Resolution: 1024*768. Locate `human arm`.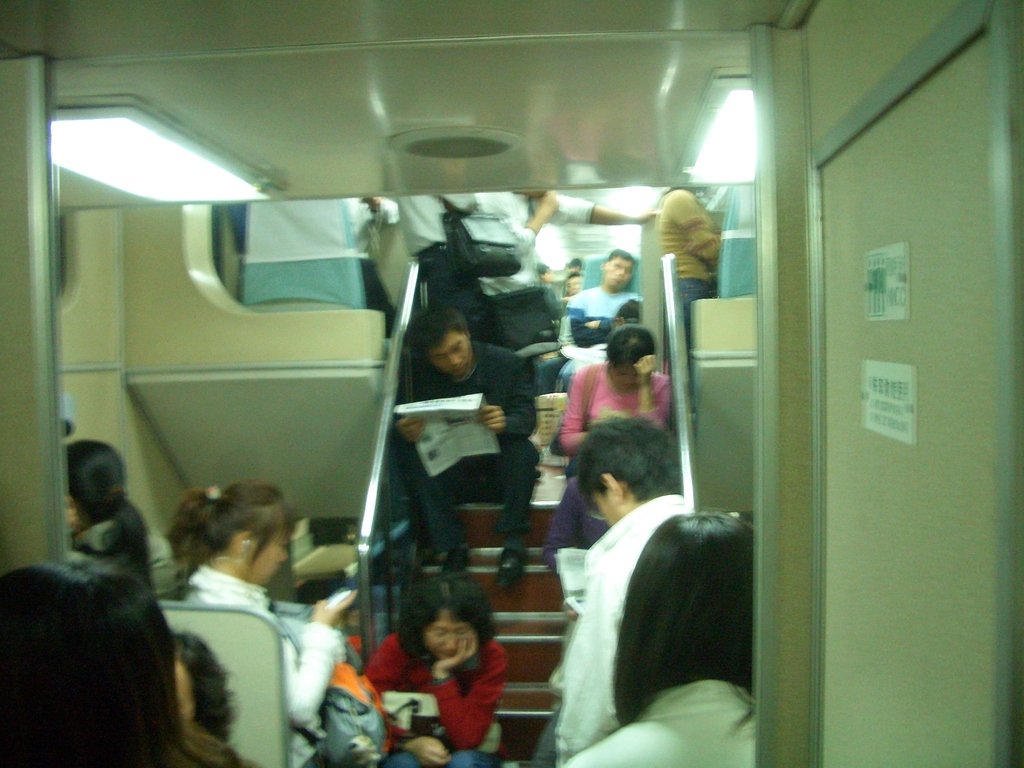
[487,175,570,271].
